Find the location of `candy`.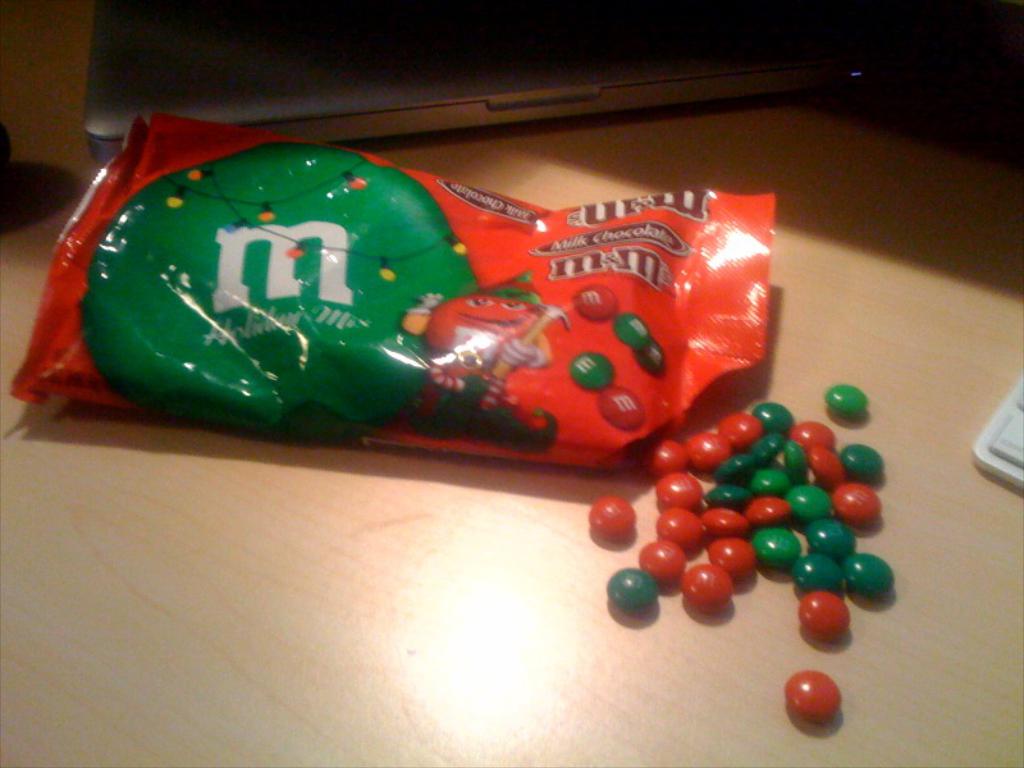
Location: bbox=(600, 380, 649, 431).
